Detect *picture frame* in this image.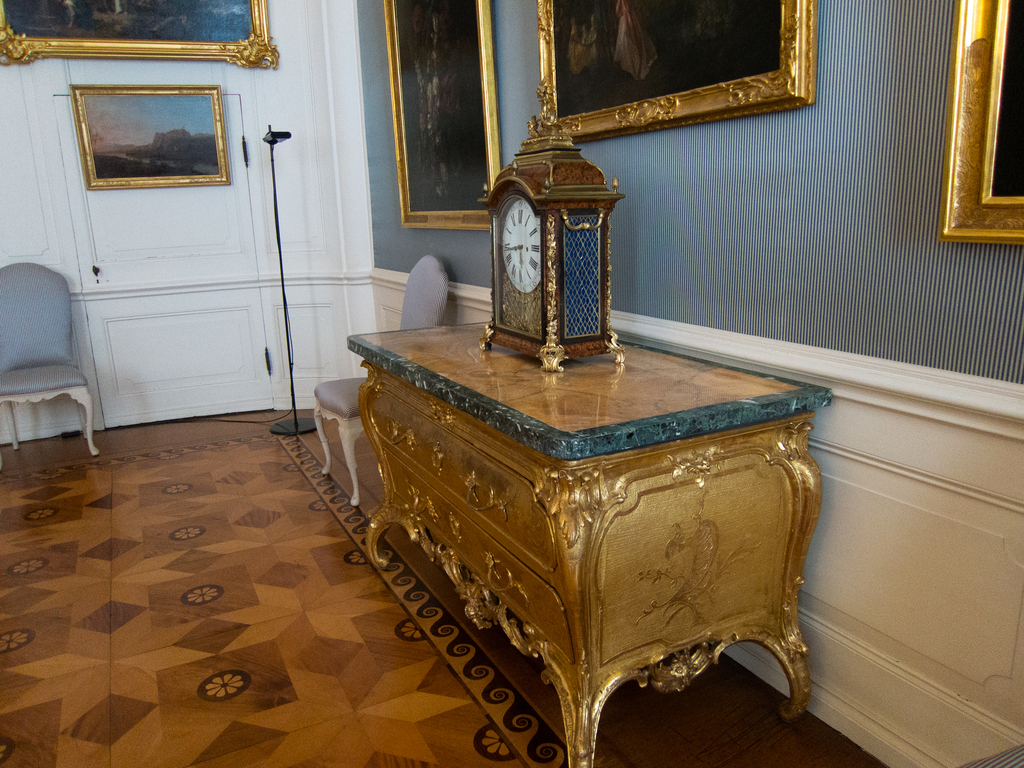
Detection: (952,0,1023,245).
